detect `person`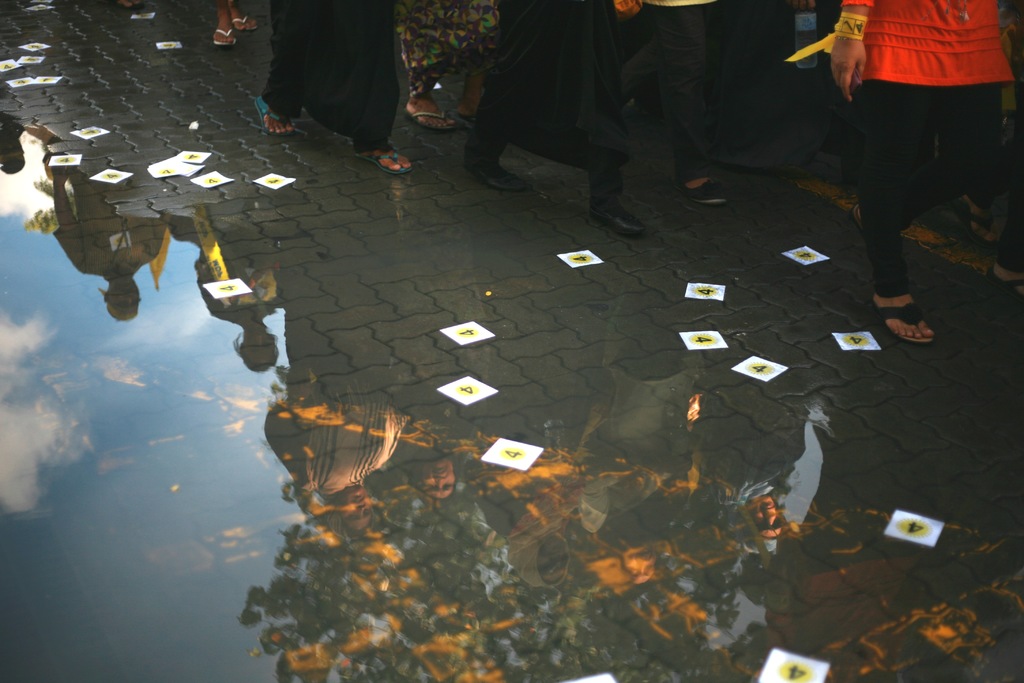
l=394, t=0, r=504, b=131
